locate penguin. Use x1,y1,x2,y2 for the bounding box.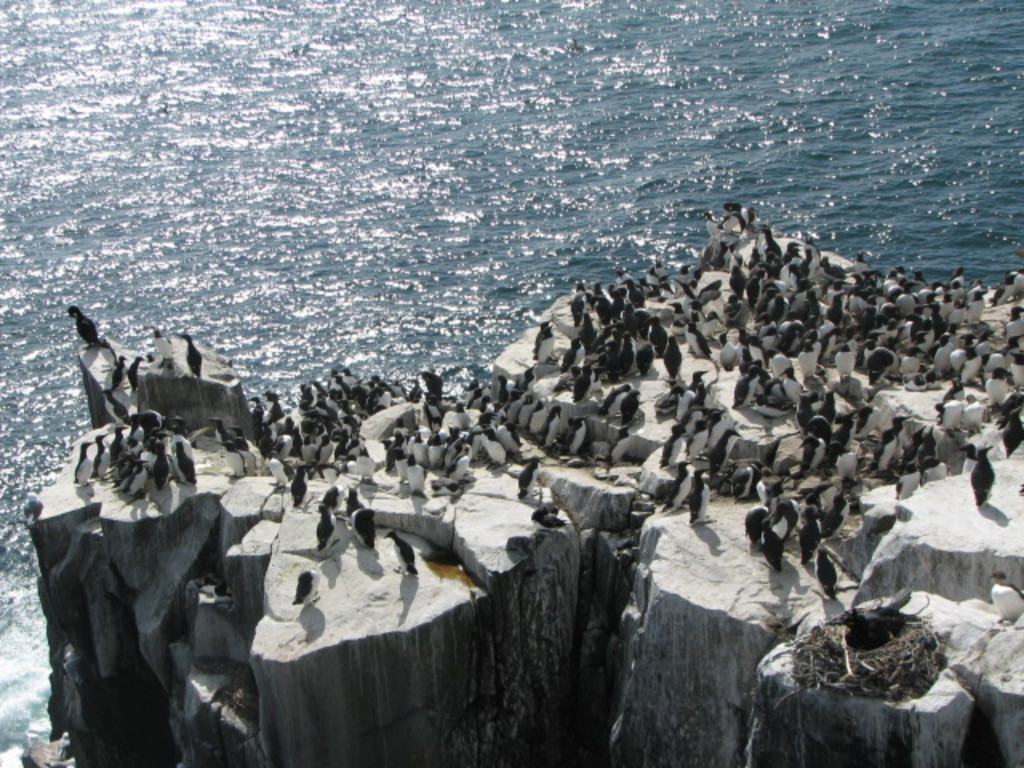
662,462,694,514.
